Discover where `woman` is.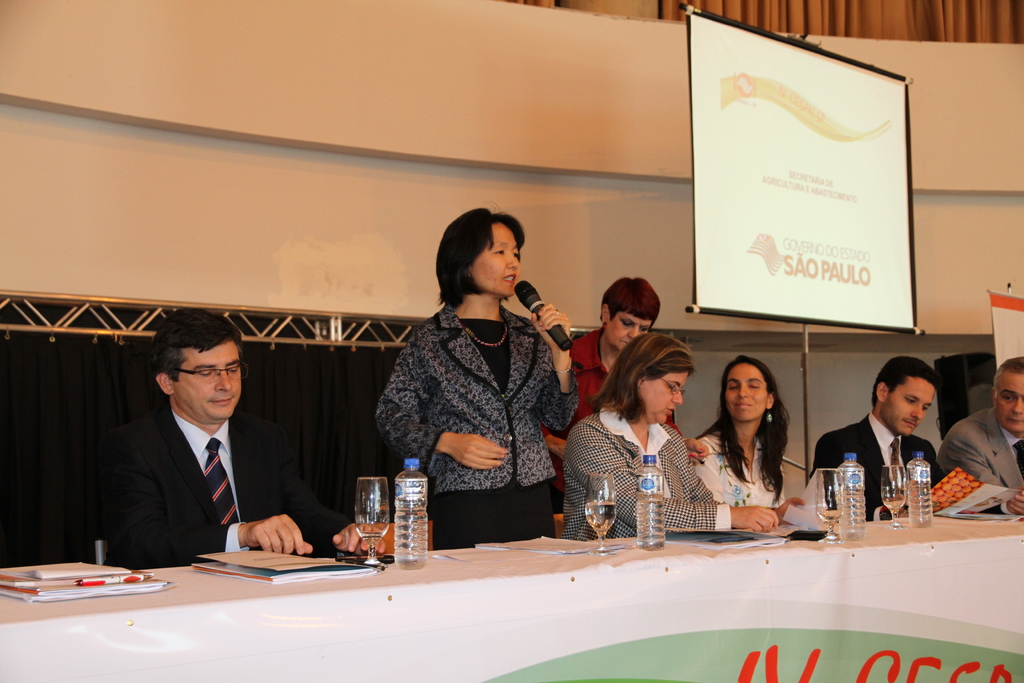
Discovered at 566 338 781 536.
